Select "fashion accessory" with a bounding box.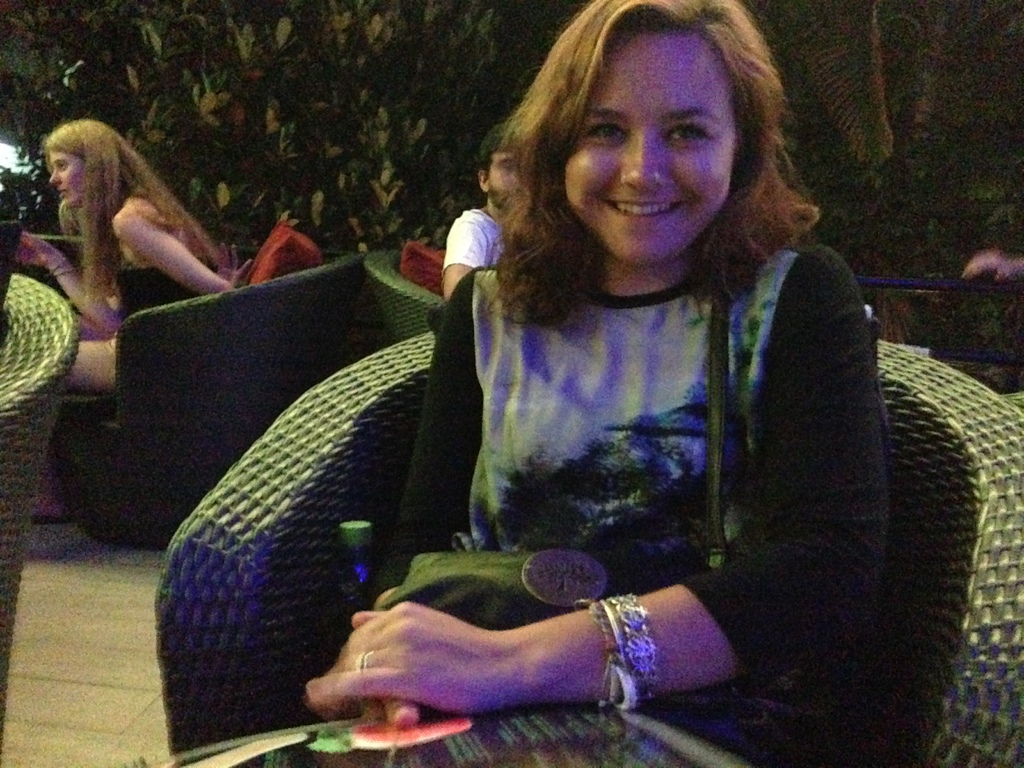
[left=593, top=589, right=660, bottom=705].
